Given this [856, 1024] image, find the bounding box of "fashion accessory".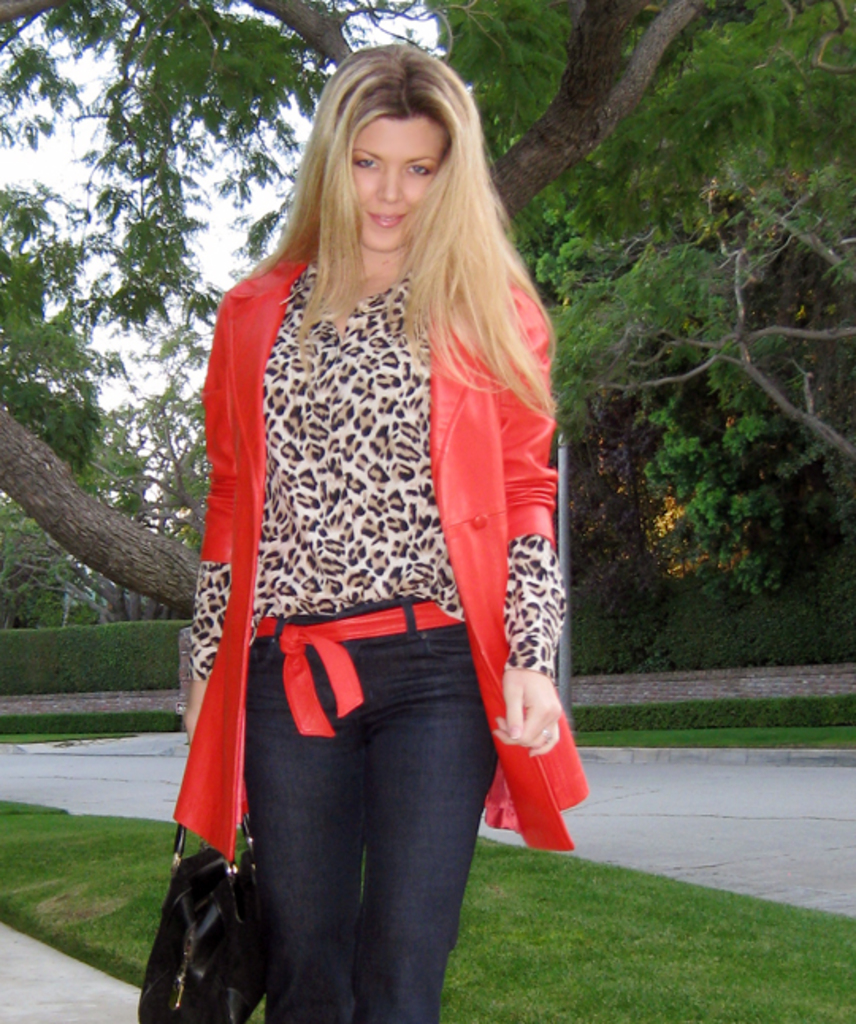
<bbox>135, 815, 274, 1022</bbox>.
